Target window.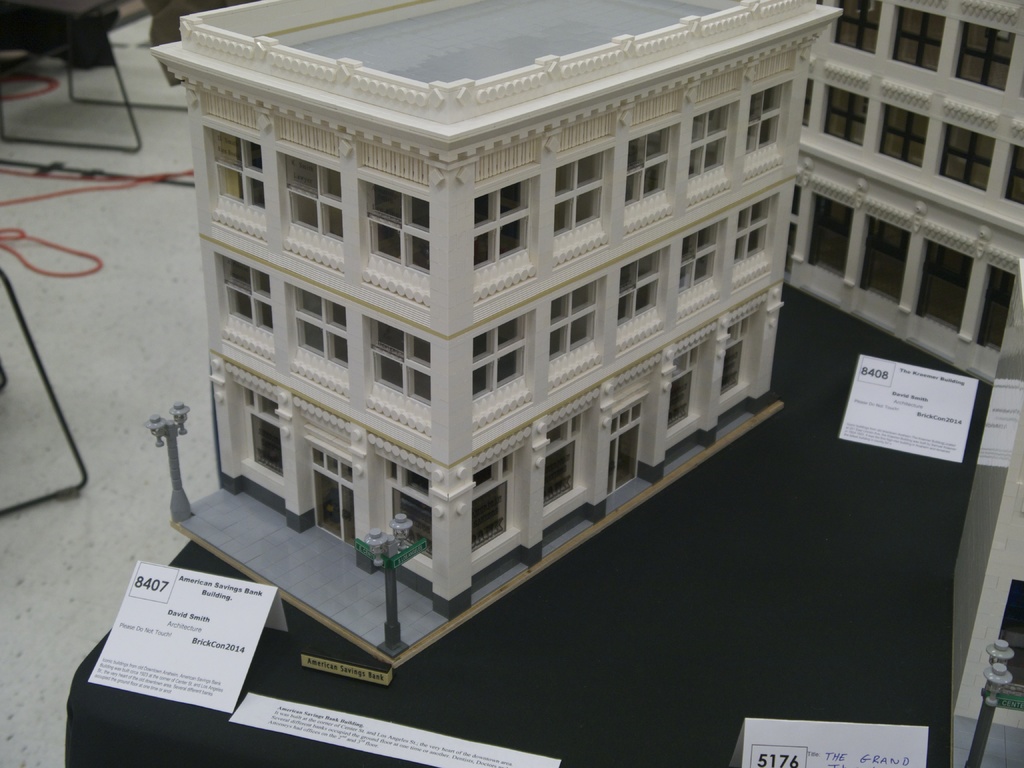
Target region: x1=840 y1=0 x2=876 y2=56.
